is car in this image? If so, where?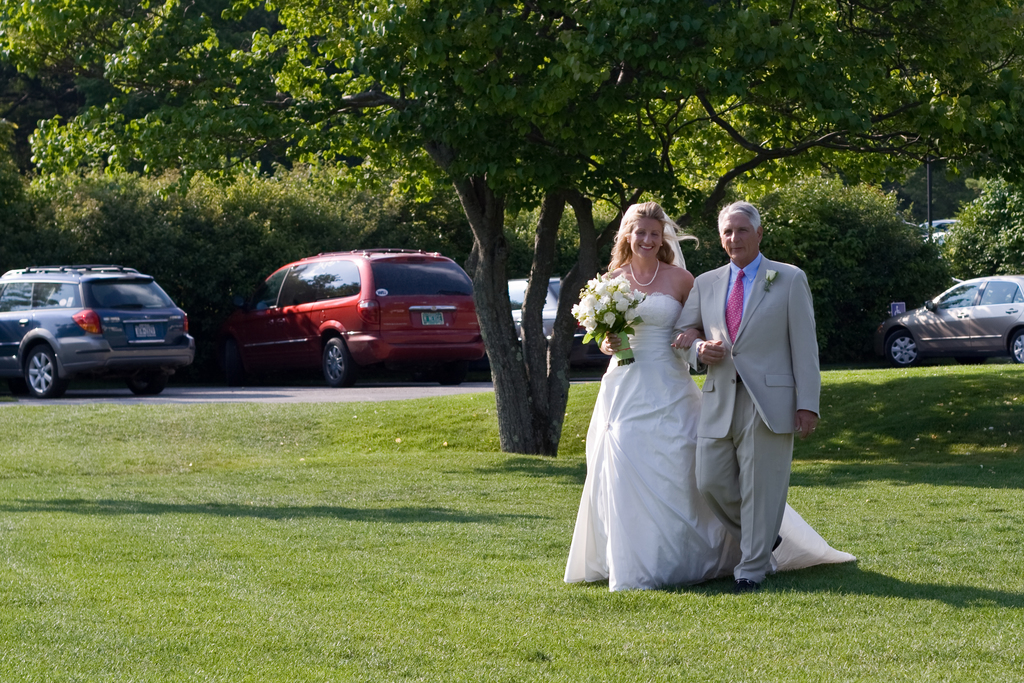
Yes, at rect(872, 273, 1023, 361).
